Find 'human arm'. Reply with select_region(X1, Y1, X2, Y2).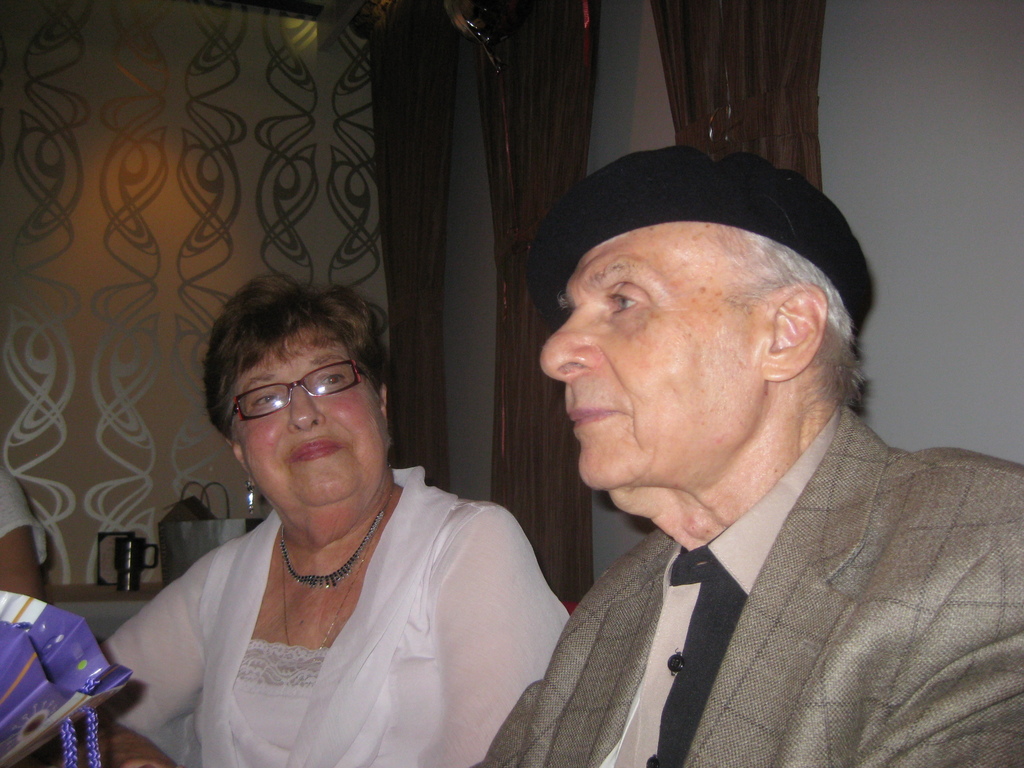
select_region(851, 460, 1023, 767).
